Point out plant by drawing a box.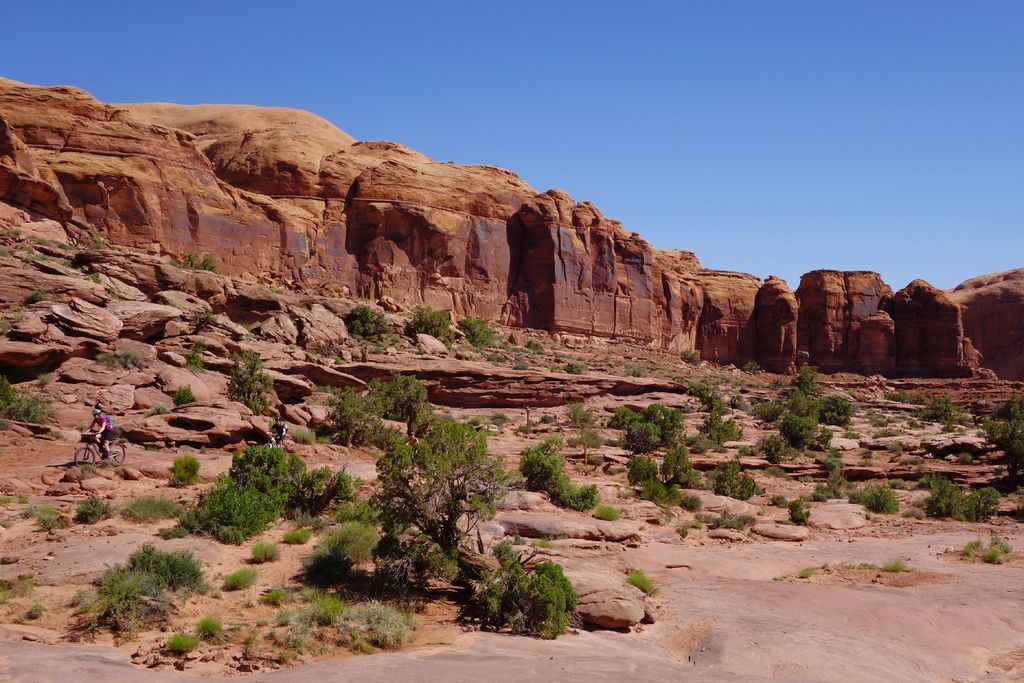
{"left": 68, "top": 566, "right": 178, "bottom": 634}.
